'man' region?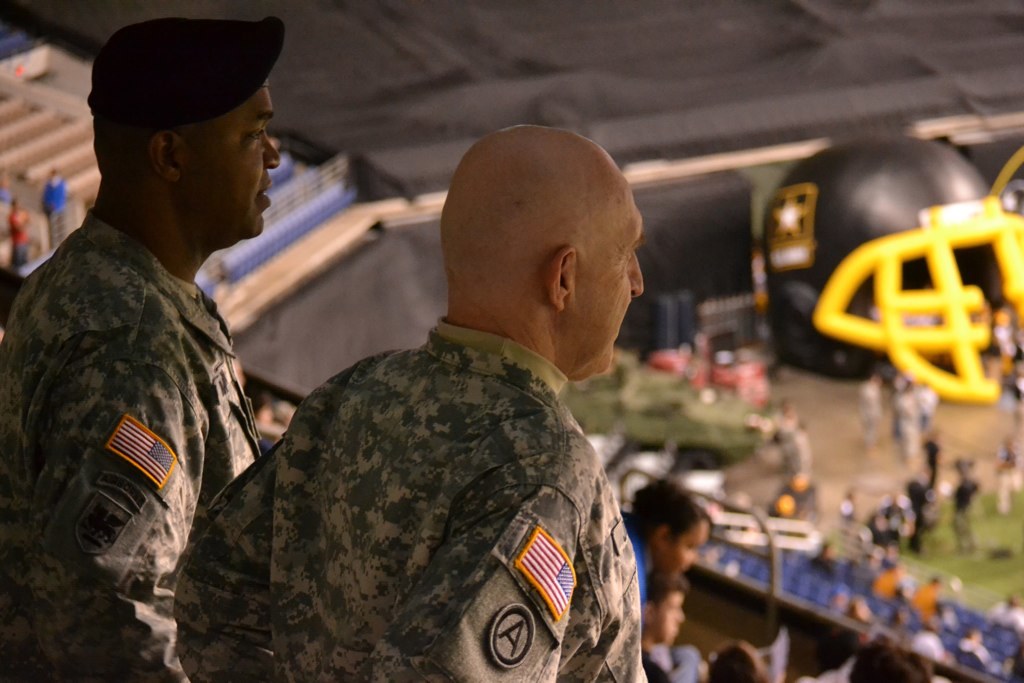
[176,126,647,682]
